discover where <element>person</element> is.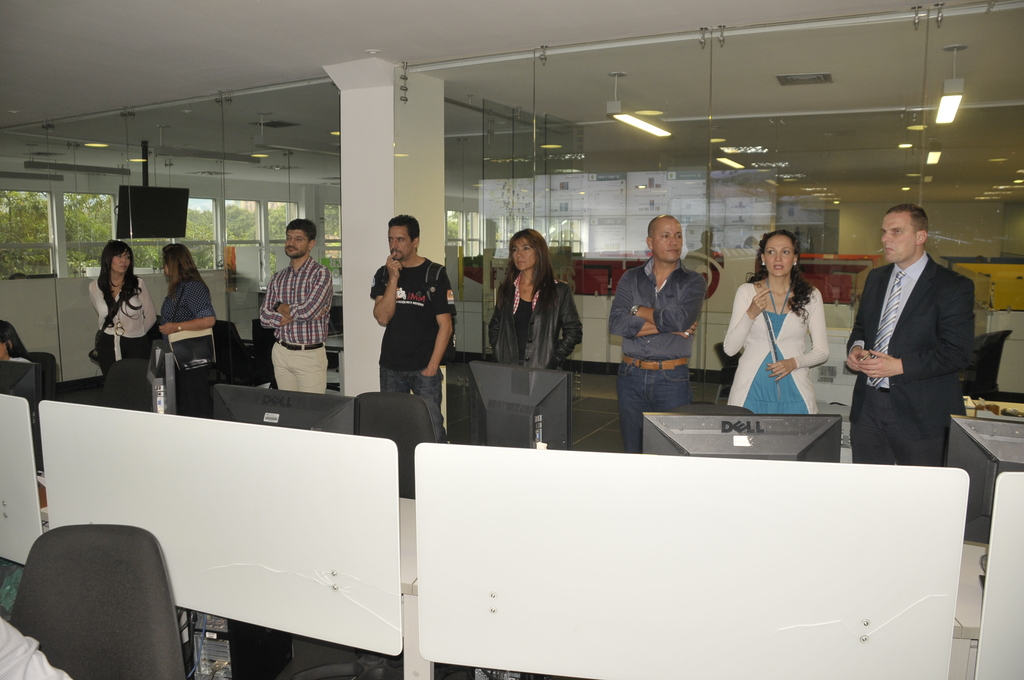
Discovered at select_region(368, 210, 456, 398).
